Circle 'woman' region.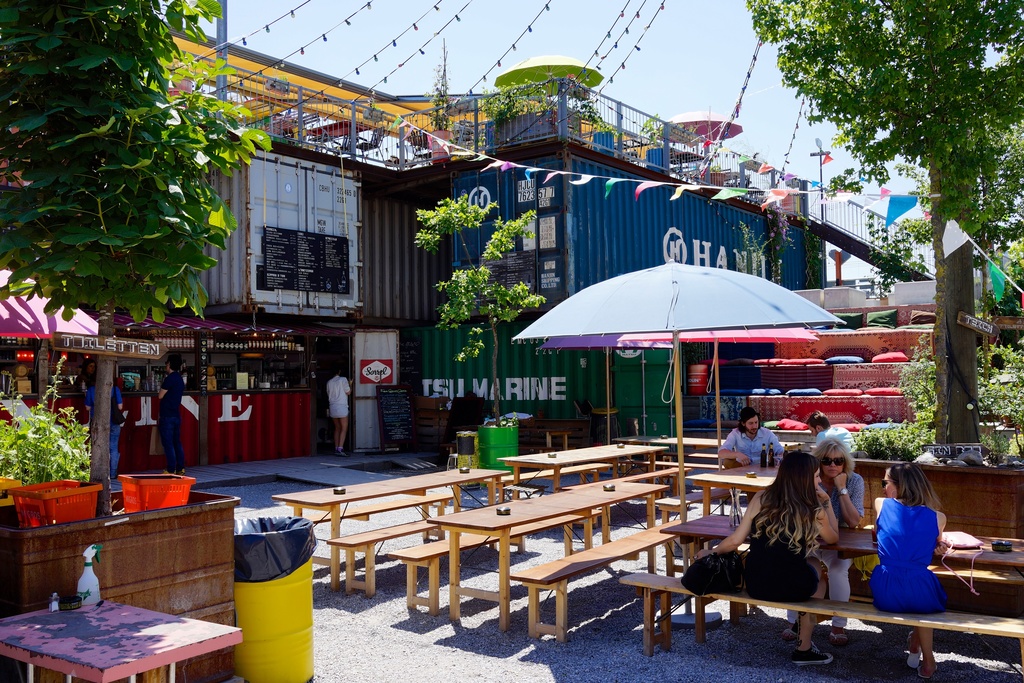
Region: crop(779, 438, 871, 648).
